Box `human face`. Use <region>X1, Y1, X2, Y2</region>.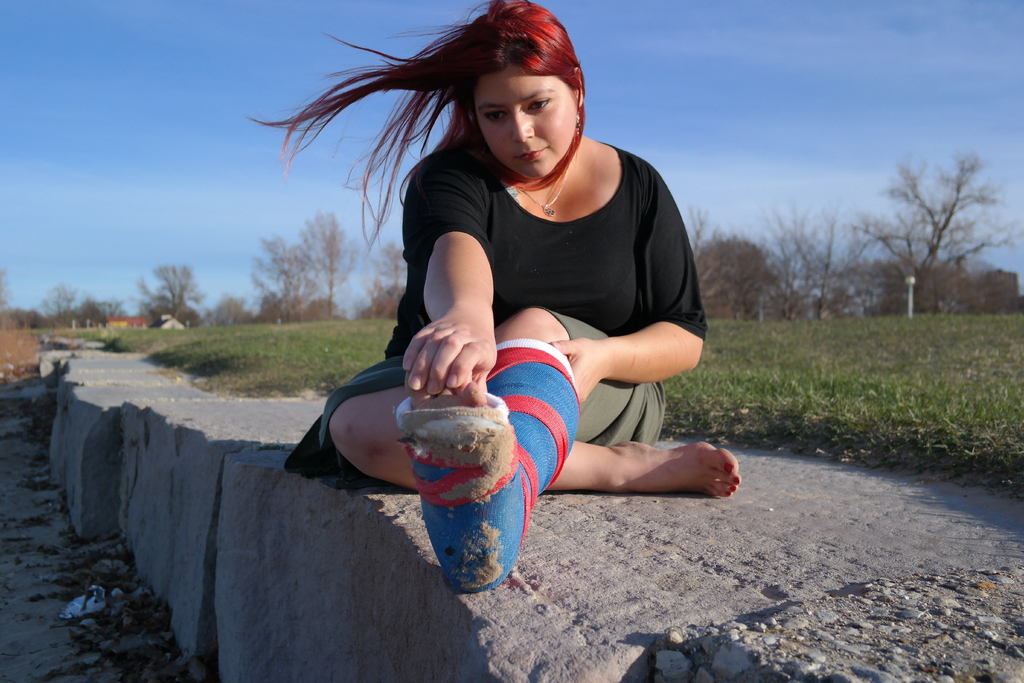
<region>480, 67, 581, 180</region>.
